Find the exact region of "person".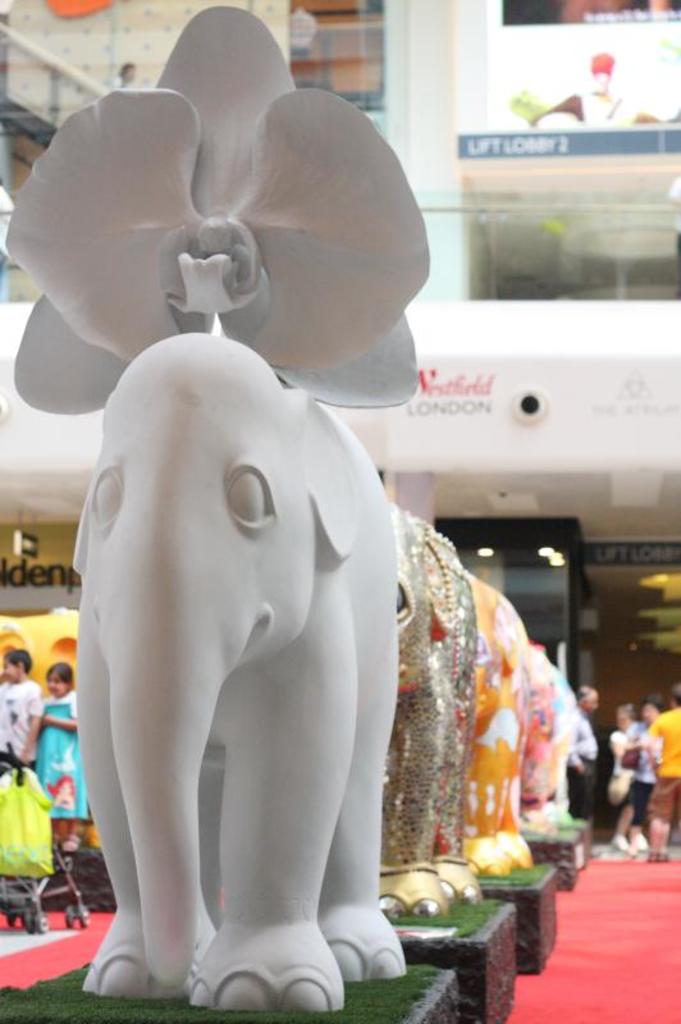
Exact region: 28:660:83:869.
